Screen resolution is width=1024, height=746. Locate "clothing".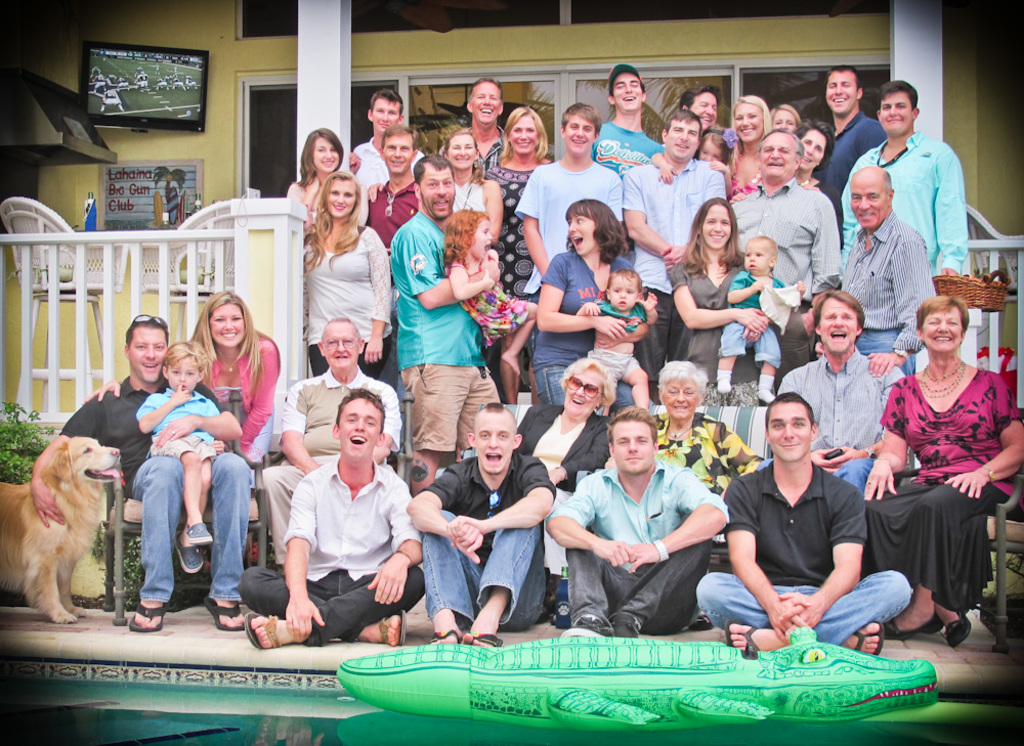
locate(879, 344, 999, 650).
